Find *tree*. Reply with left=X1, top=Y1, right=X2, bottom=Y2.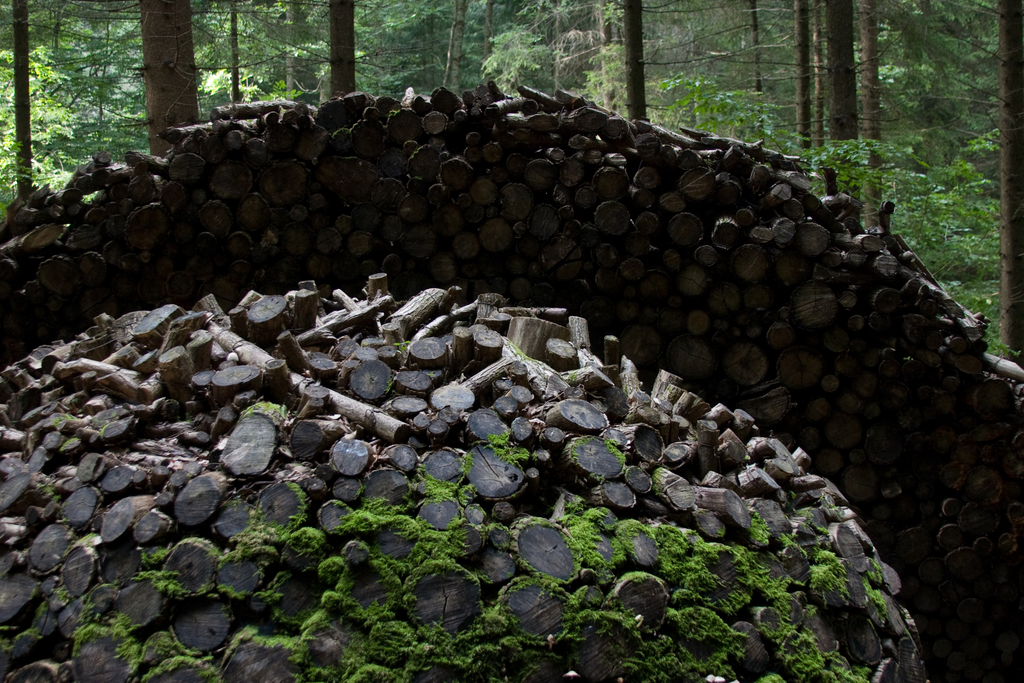
left=224, top=0, right=243, bottom=101.
